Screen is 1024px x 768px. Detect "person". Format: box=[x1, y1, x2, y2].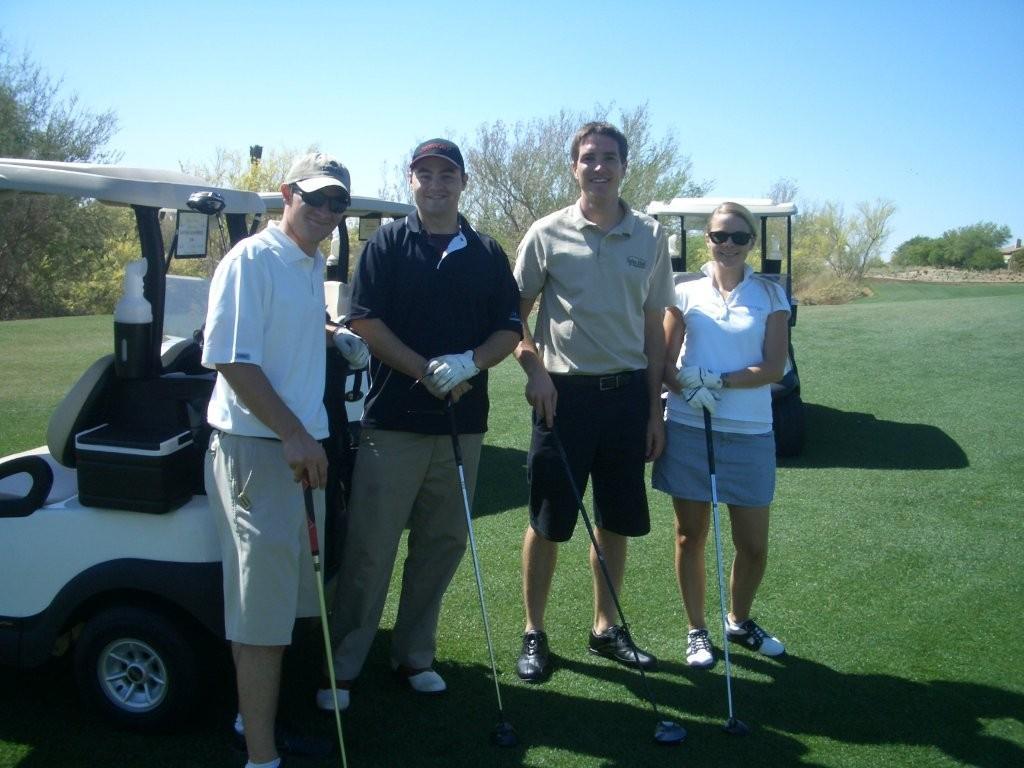
box=[514, 136, 680, 681].
